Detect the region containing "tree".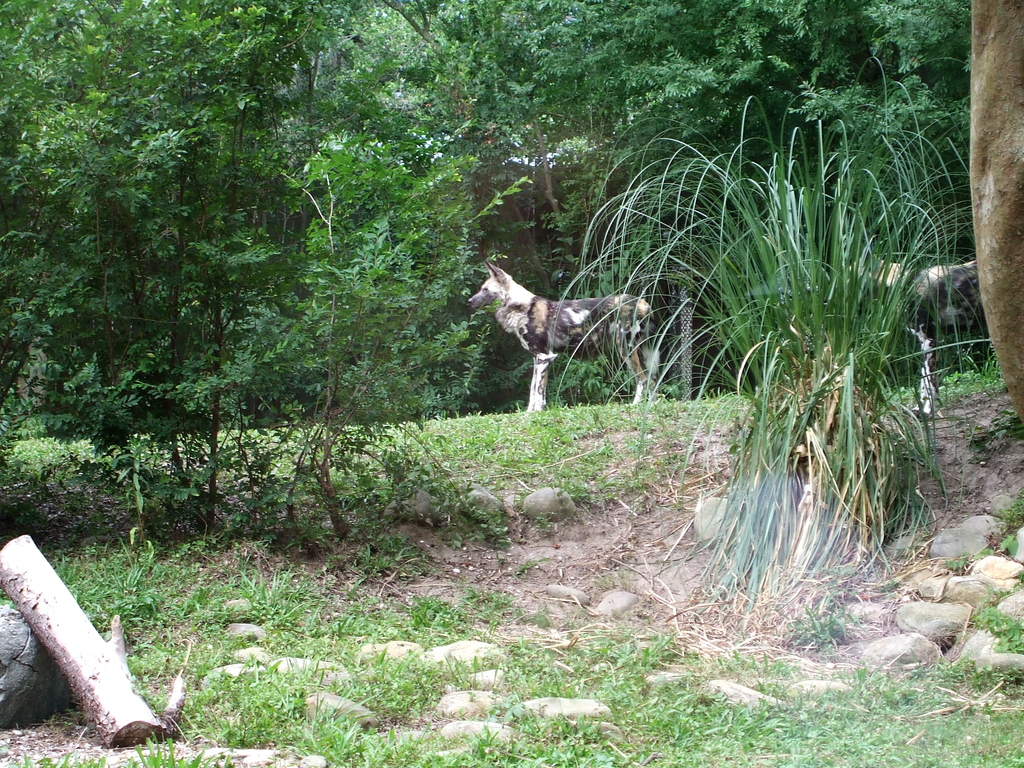
detection(965, 0, 1023, 420).
